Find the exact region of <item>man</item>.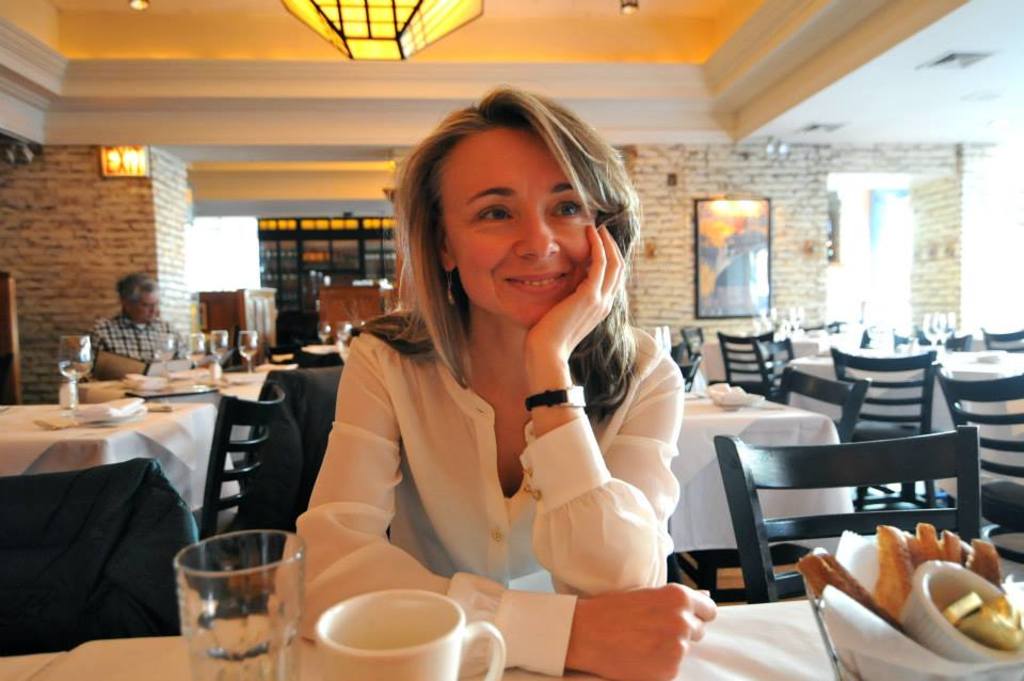
Exact region: left=69, top=272, right=188, bottom=392.
